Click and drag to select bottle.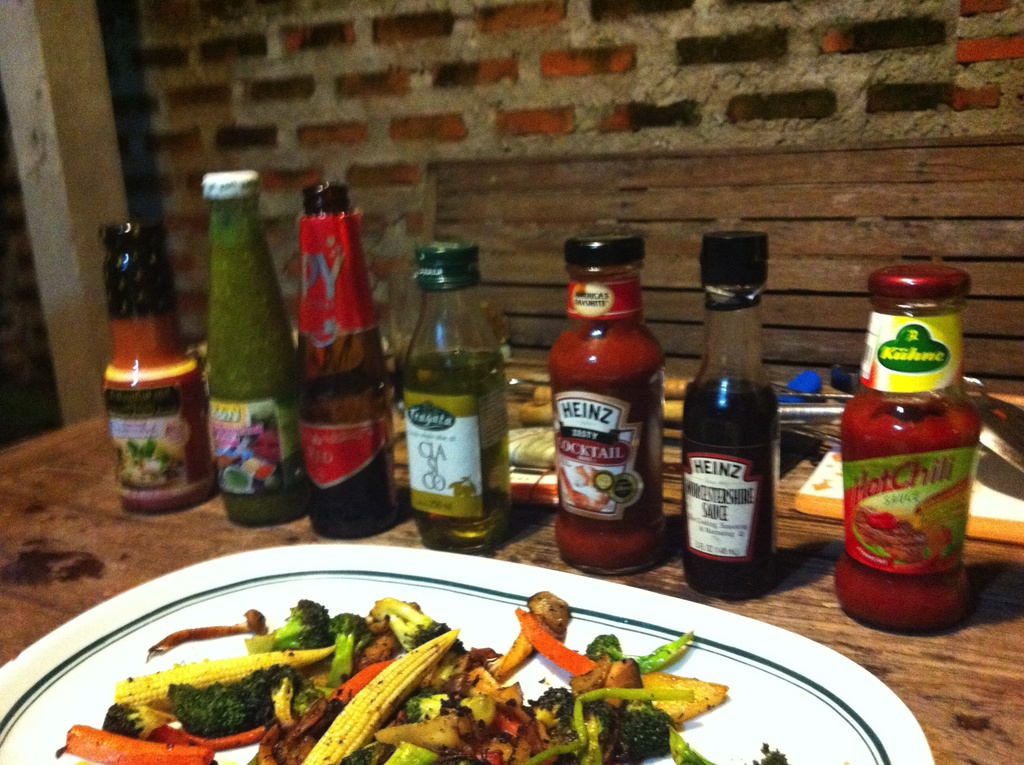
Selection: 205,170,309,526.
